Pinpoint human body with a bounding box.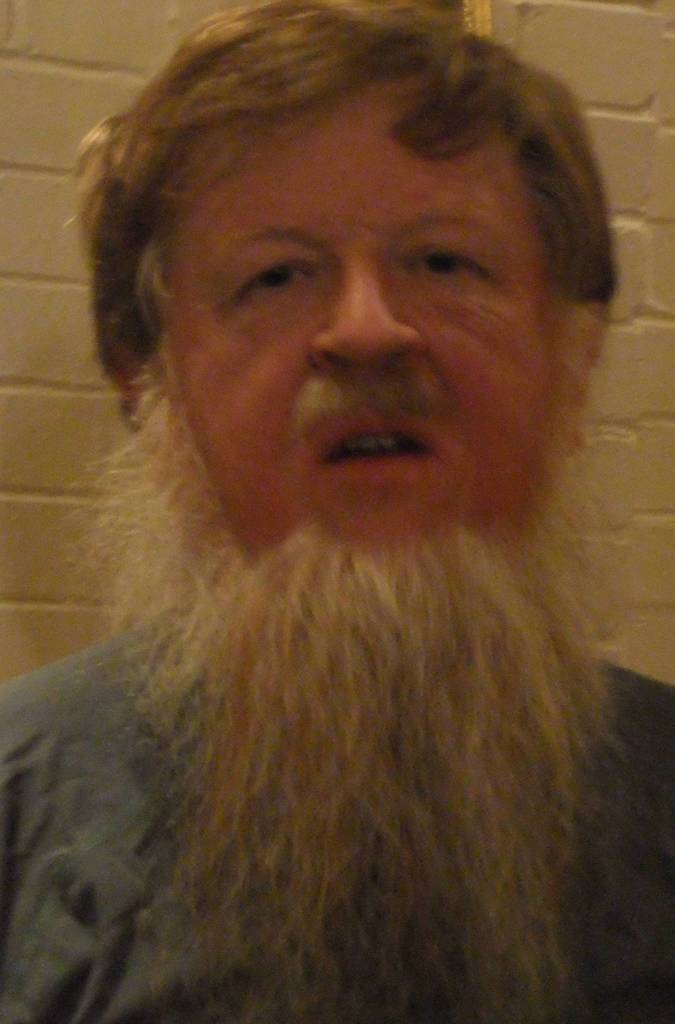
[left=0, top=3, right=674, bottom=1023].
